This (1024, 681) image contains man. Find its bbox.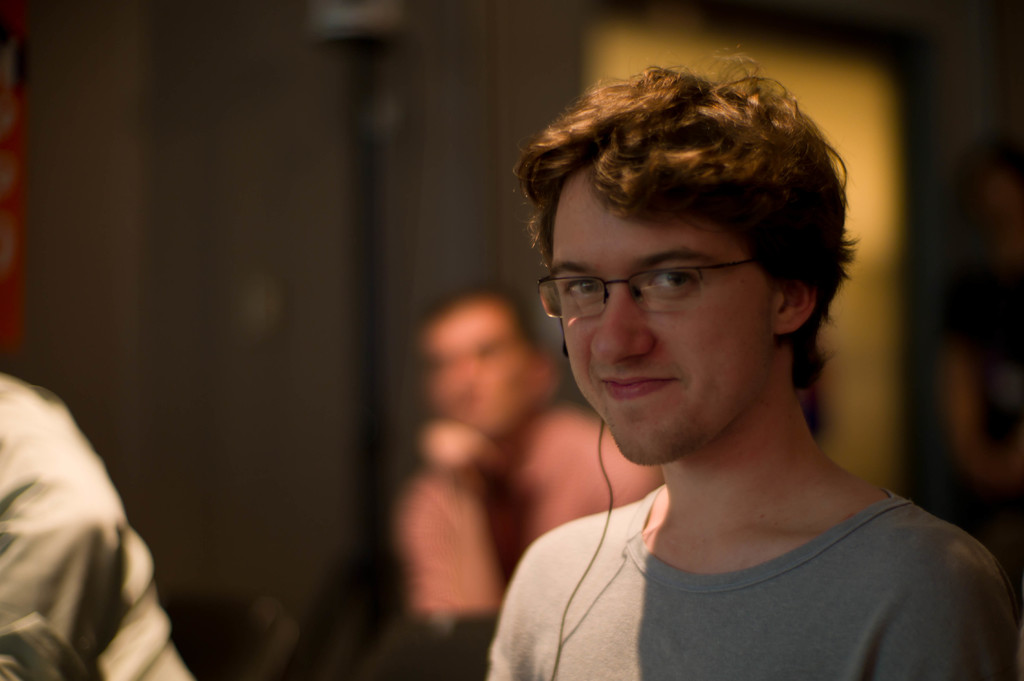
bbox=(364, 288, 664, 680).
